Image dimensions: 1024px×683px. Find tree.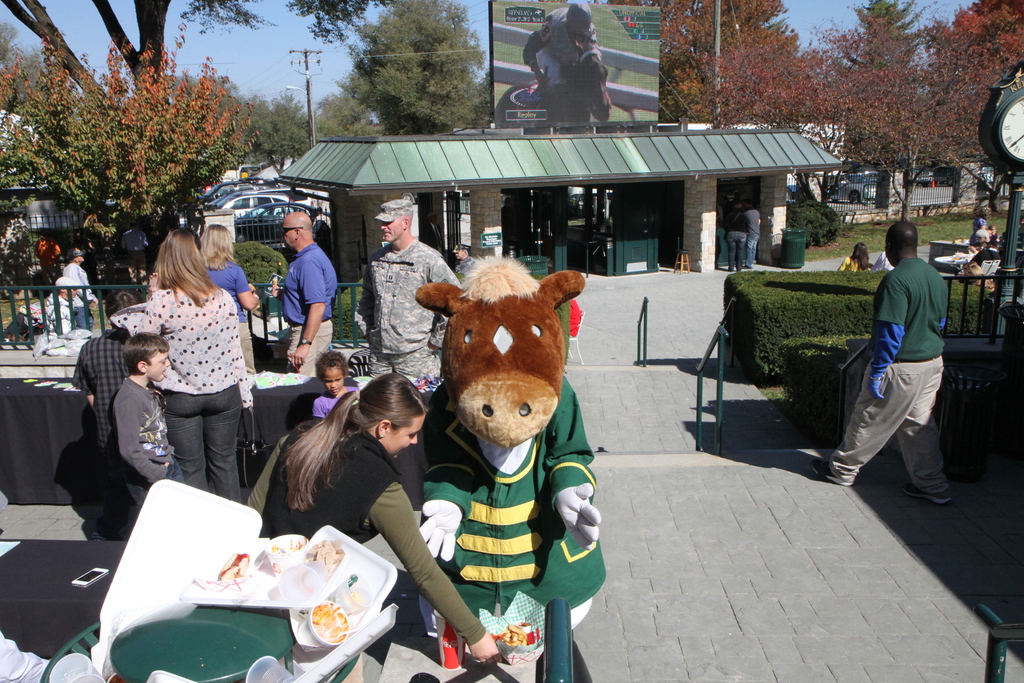
bbox=(0, 0, 373, 131).
